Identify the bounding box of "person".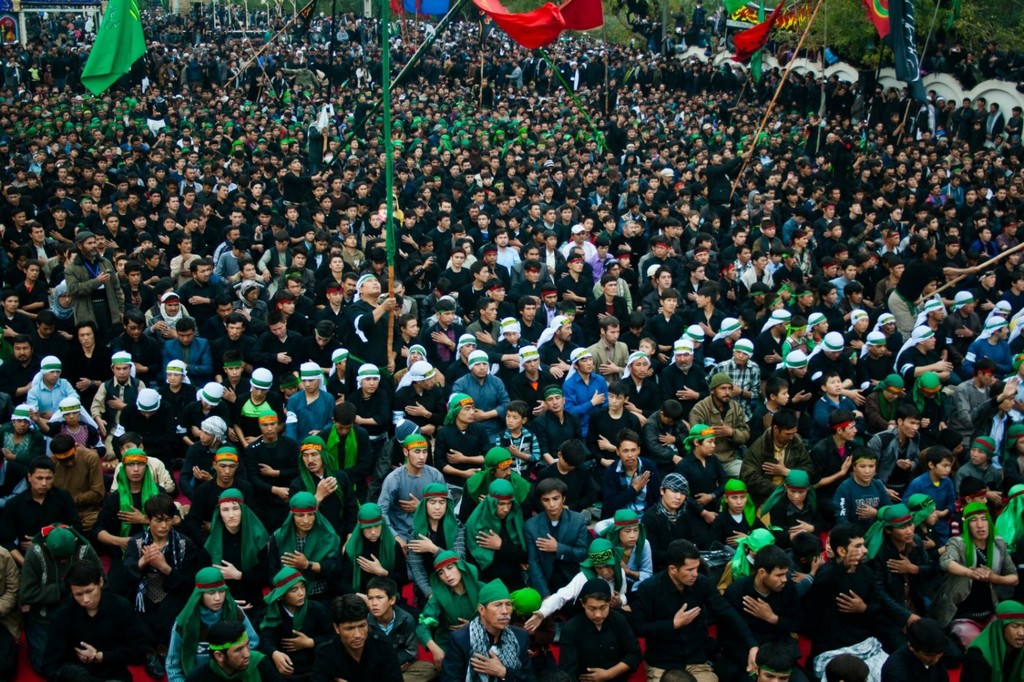
(907, 372, 961, 426).
